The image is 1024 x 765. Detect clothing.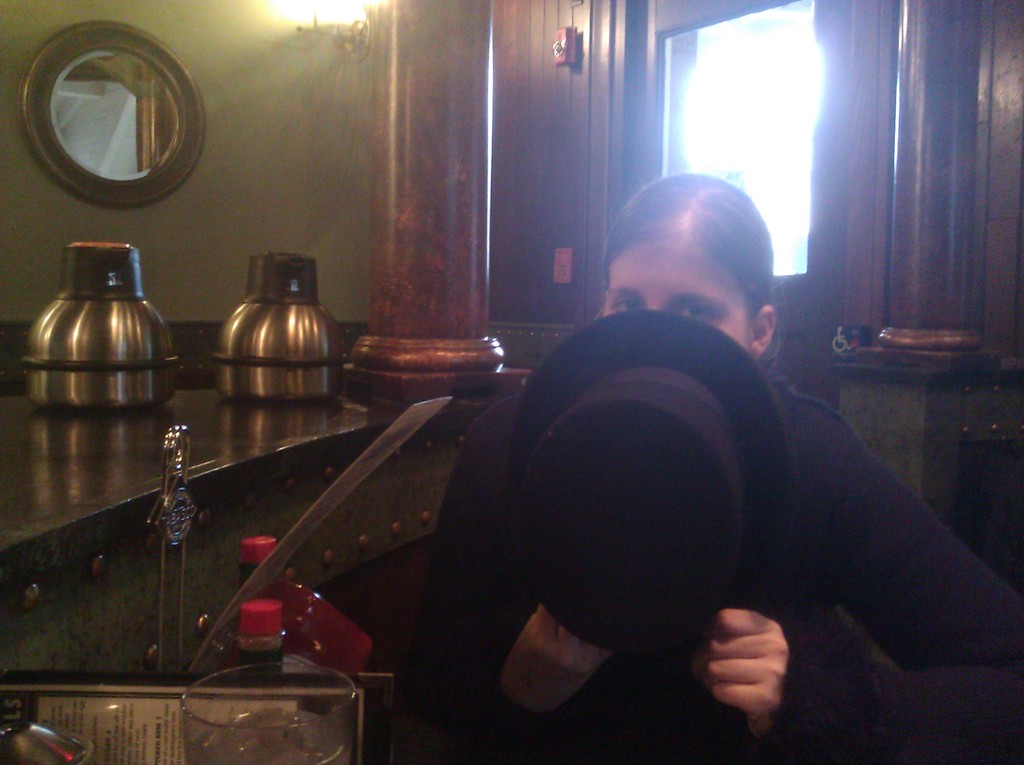
Detection: [x1=389, y1=379, x2=1023, y2=764].
